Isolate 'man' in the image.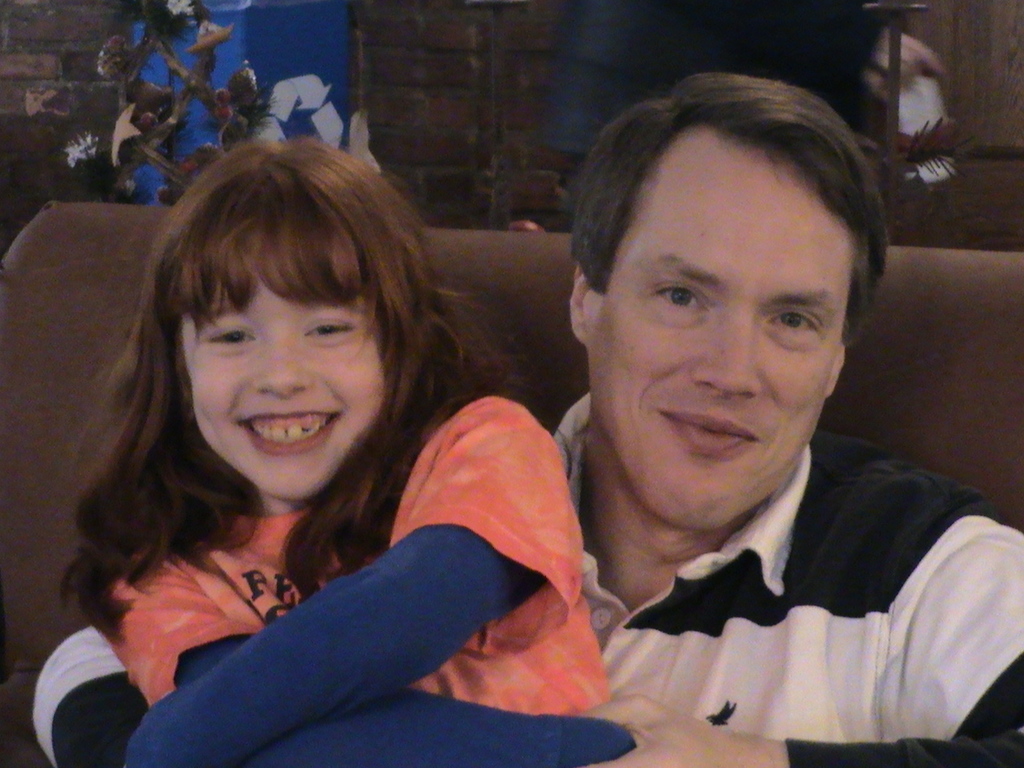
Isolated region: bbox=[20, 65, 1023, 767].
